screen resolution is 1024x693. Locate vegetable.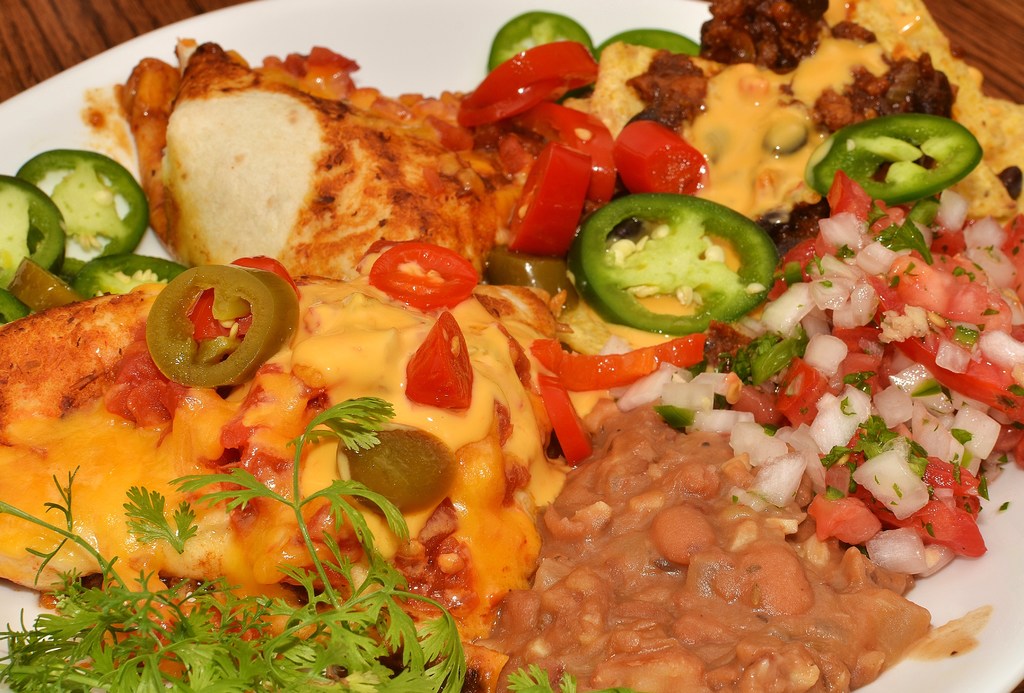
2,172,62,289.
